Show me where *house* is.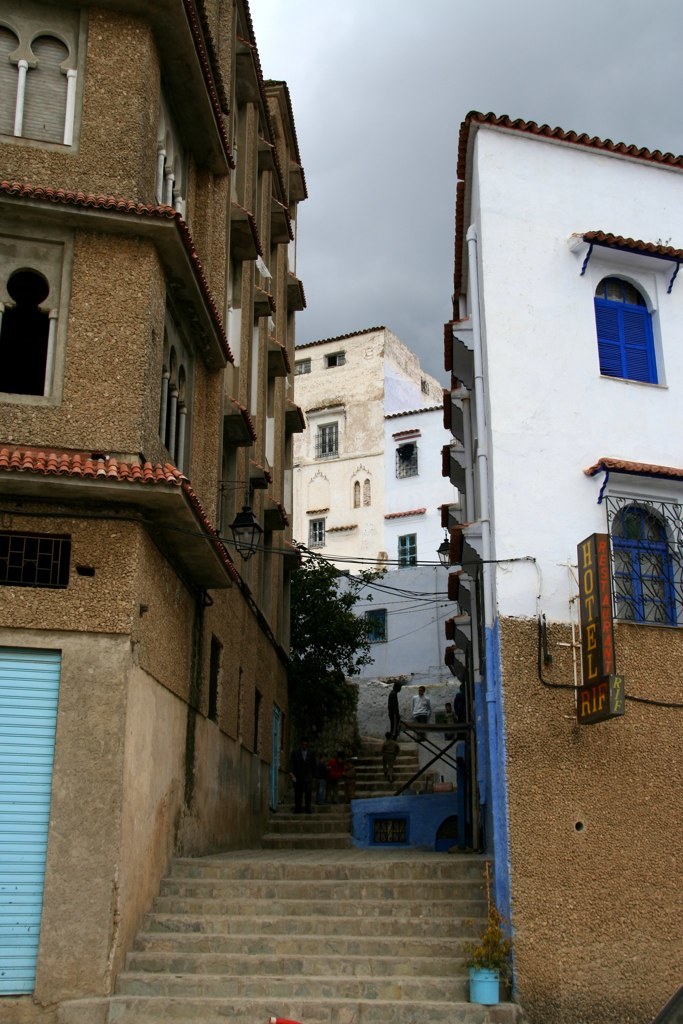
*house* is at [x1=0, y1=0, x2=302, y2=1023].
